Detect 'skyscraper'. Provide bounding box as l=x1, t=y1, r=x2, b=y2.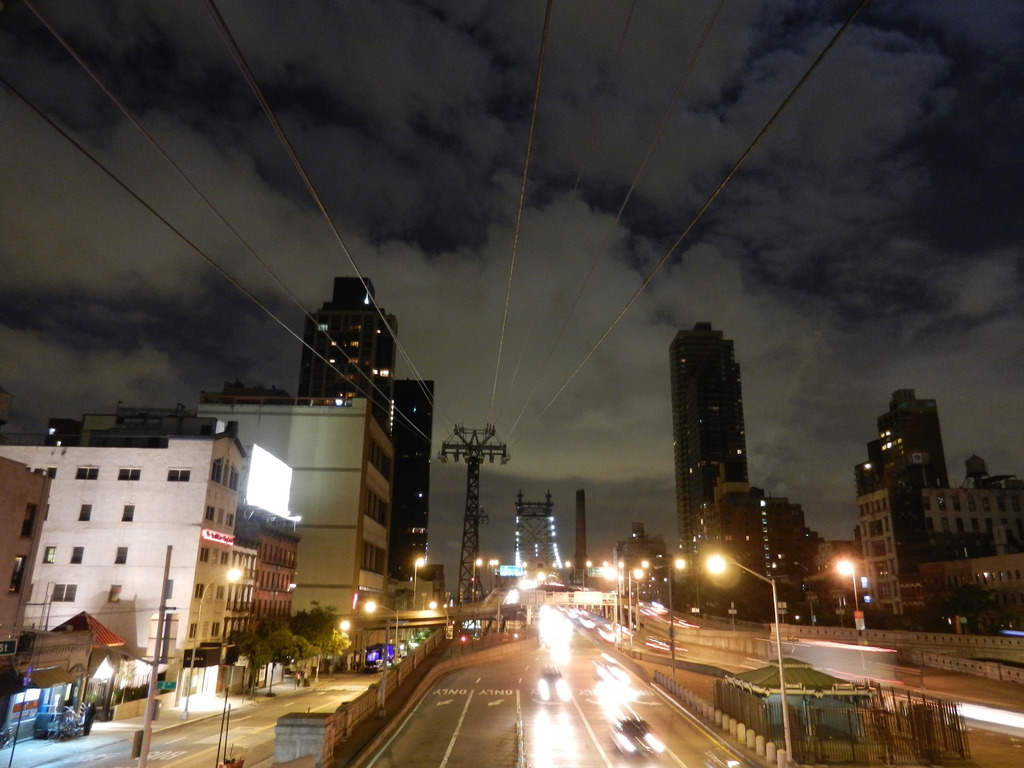
l=856, t=388, r=968, b=617.
